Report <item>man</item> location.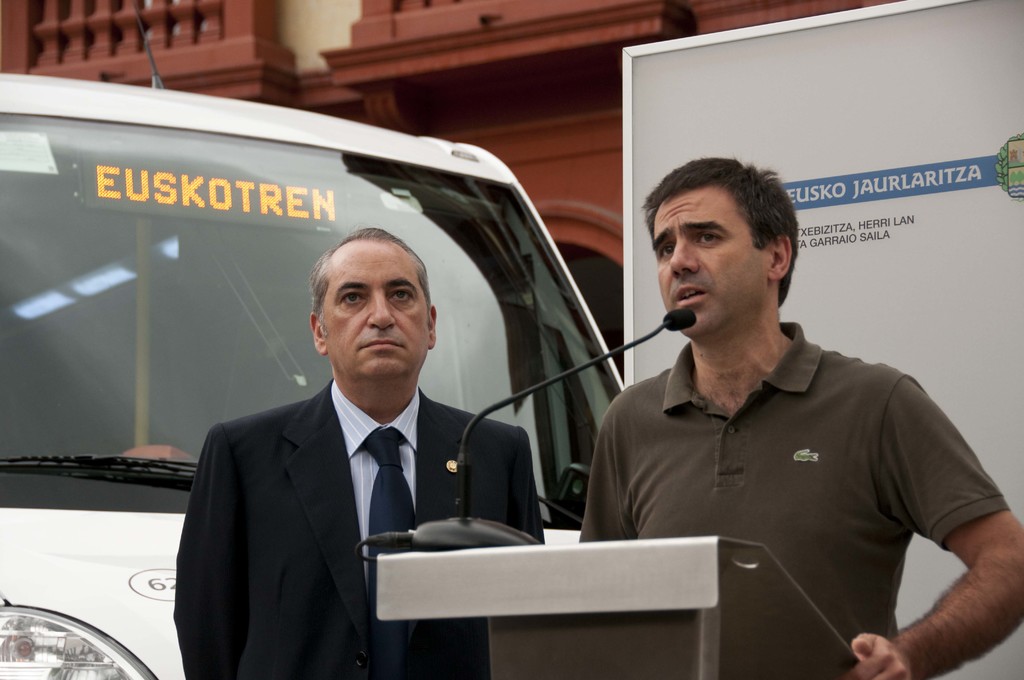
Report: box=[160, 245, 499, 671].
